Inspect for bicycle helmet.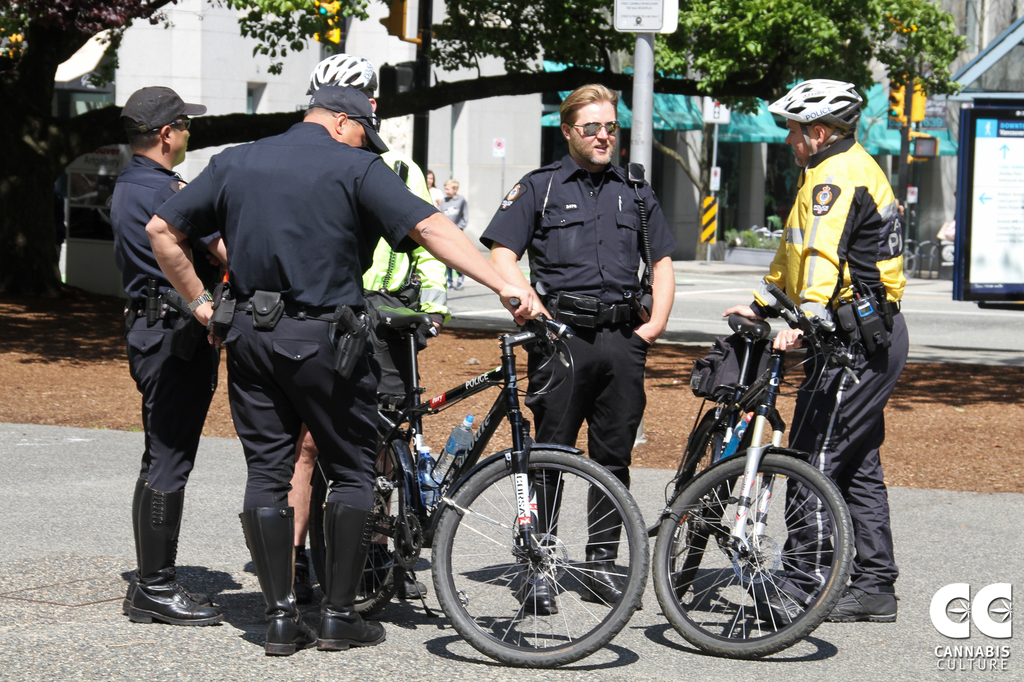
Inspection: {"left": 317, "top": 54, "right": 376, "bottom": 90}.
